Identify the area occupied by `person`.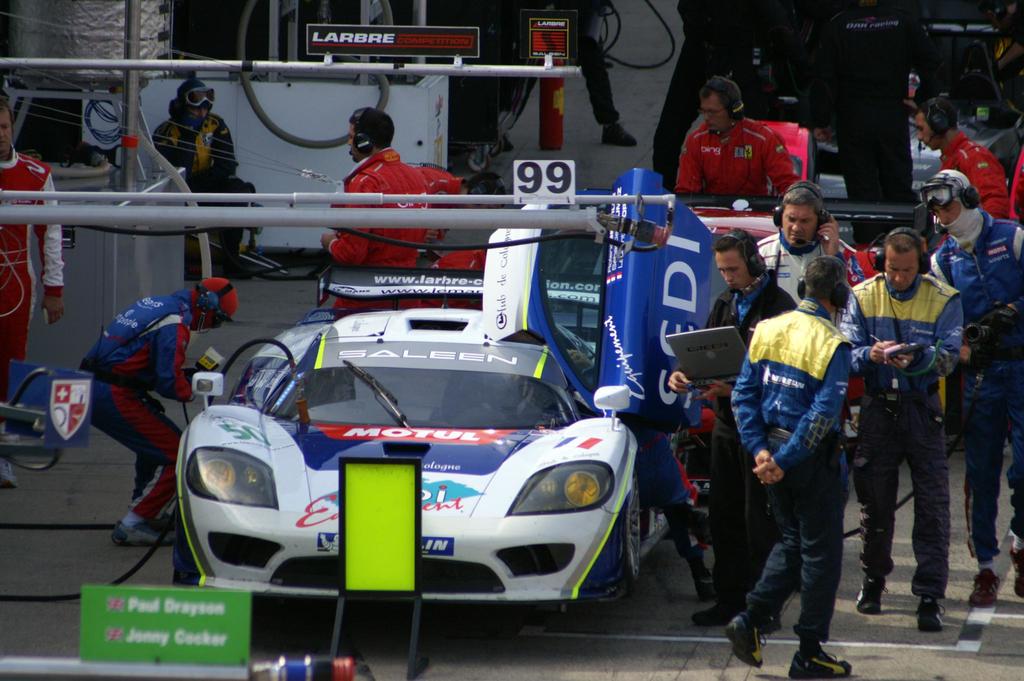
Area: (0,92,68,487).
